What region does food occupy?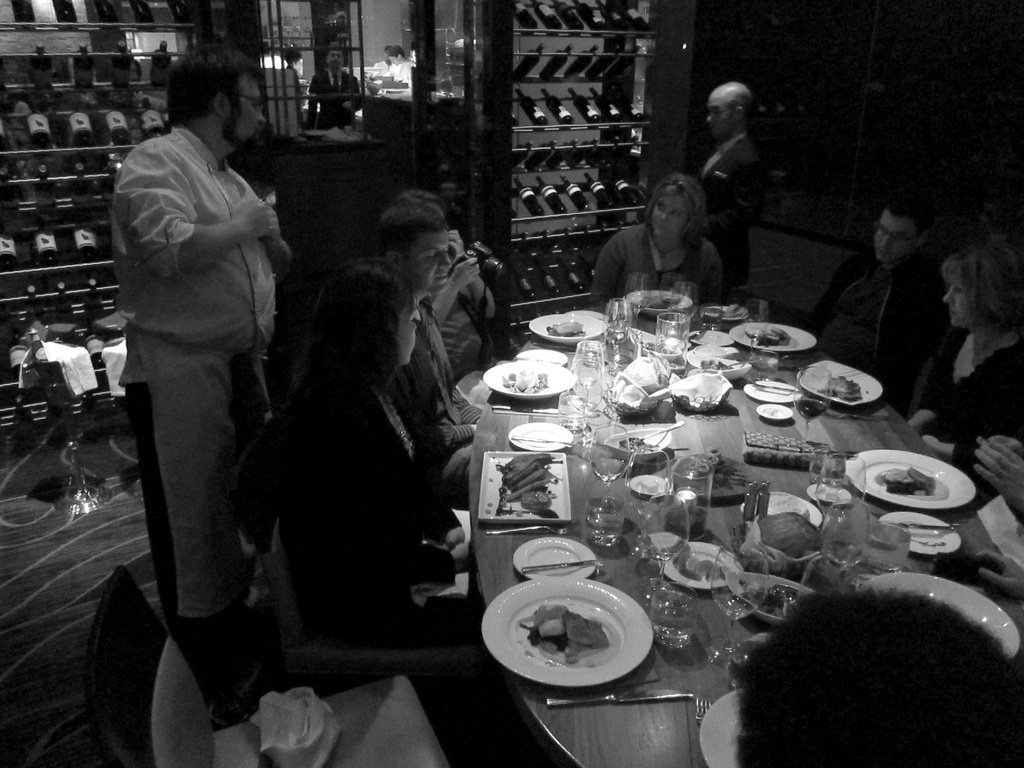
BBox(816, 376, 863, 402).
